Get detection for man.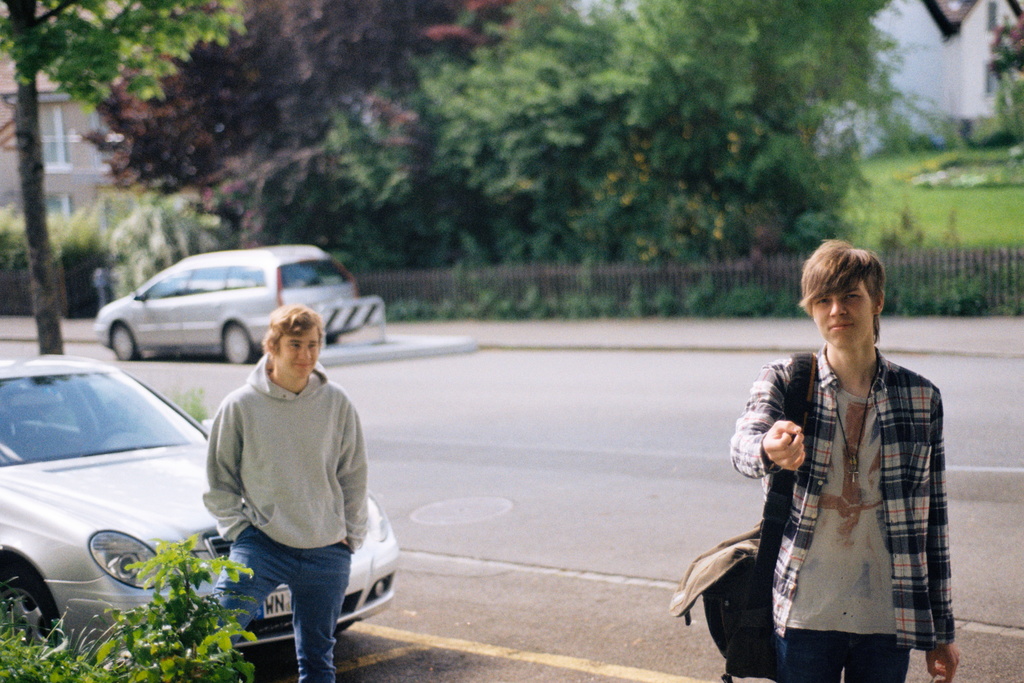
Detection: <bbox>727, 238, 959, 682</bbox>.
